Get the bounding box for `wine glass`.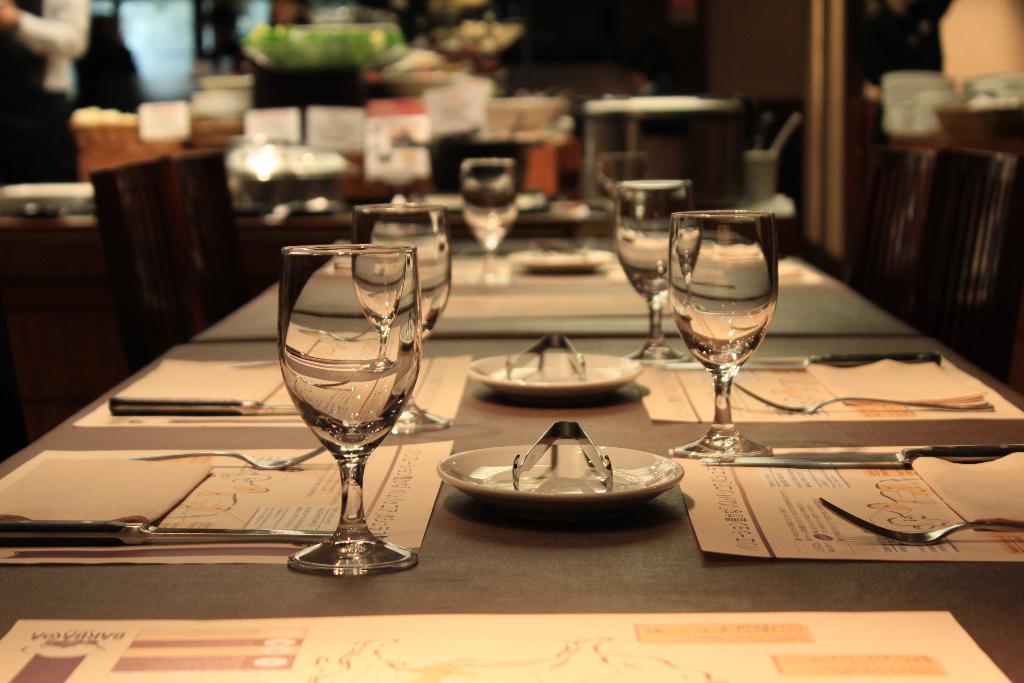
left=275, top=243, right=422, bottom=570.
